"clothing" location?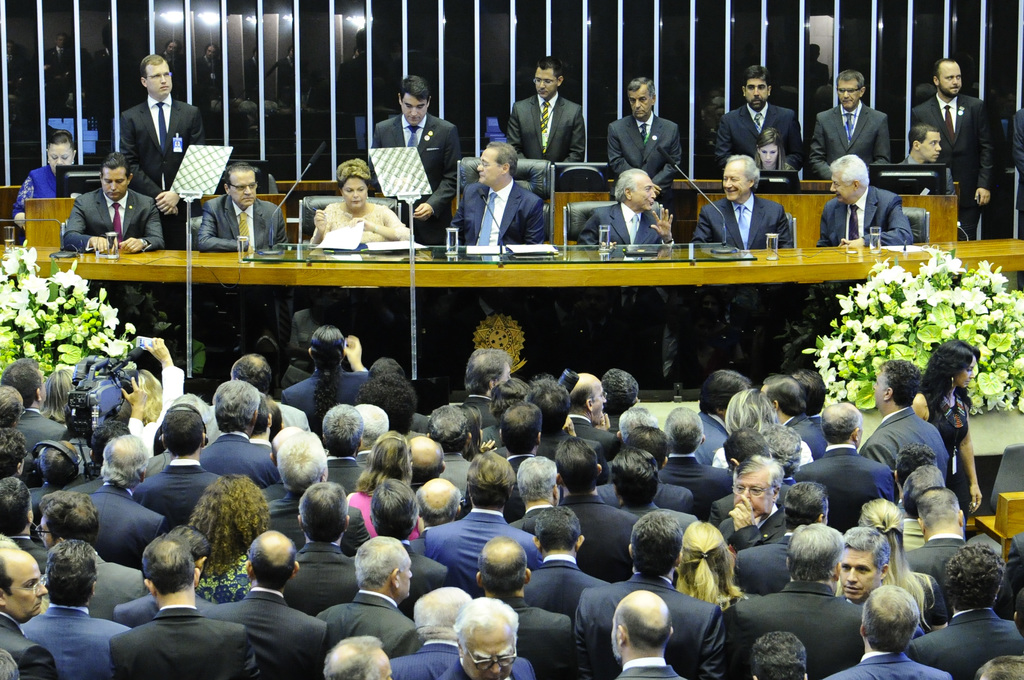
(117, 93, 204, 250)
